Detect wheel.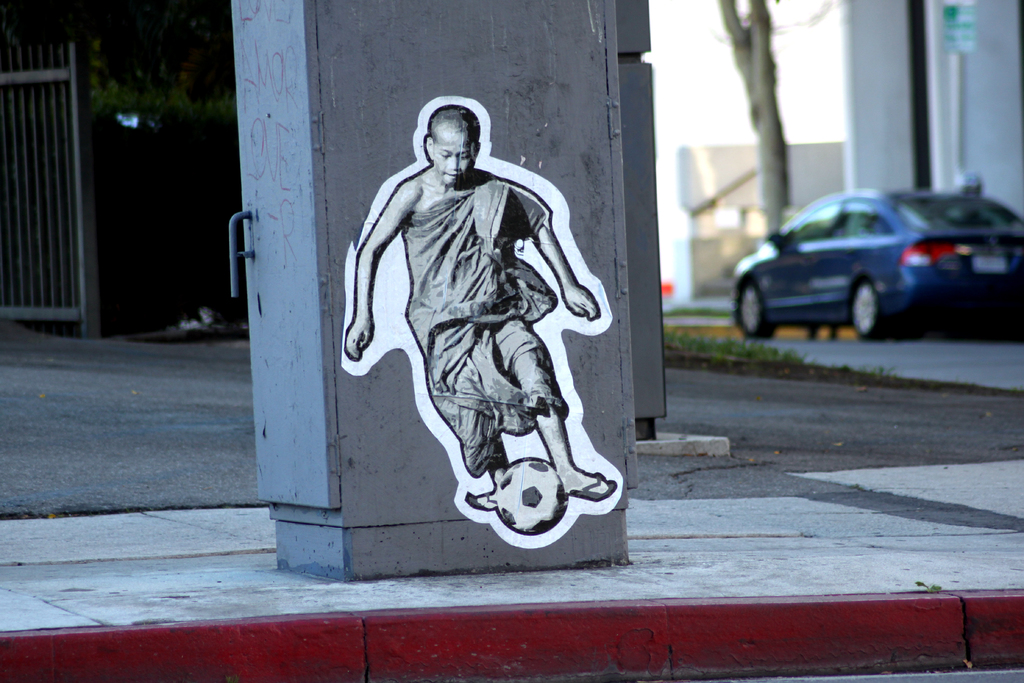
Detected at bbox=[732, 281, 768, 340].
